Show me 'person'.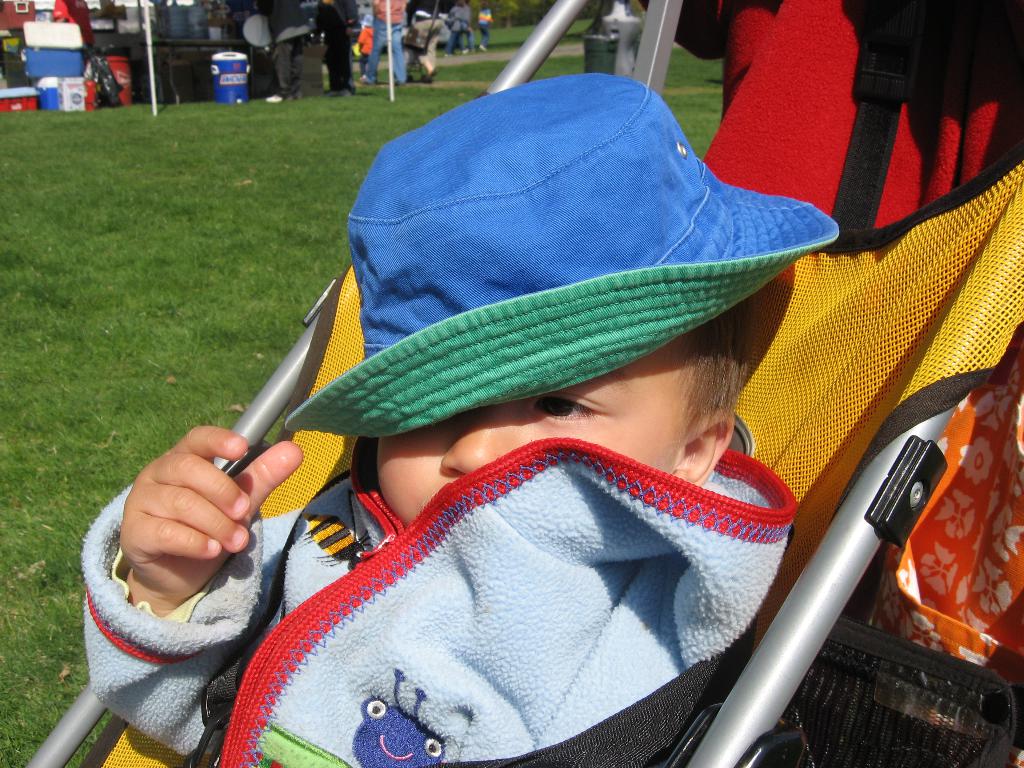
'person' is here: locate(152, 52, 912, 764).
